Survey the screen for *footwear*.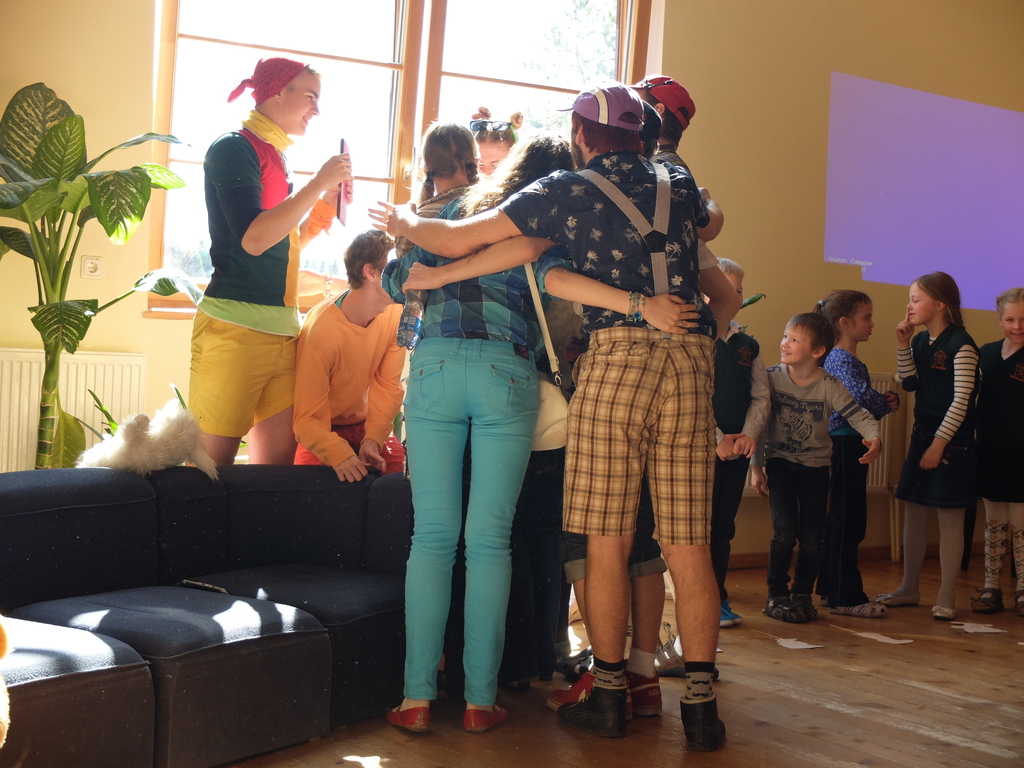
Survey found: (x1=662, y1=666, x2=728, y2=749).
